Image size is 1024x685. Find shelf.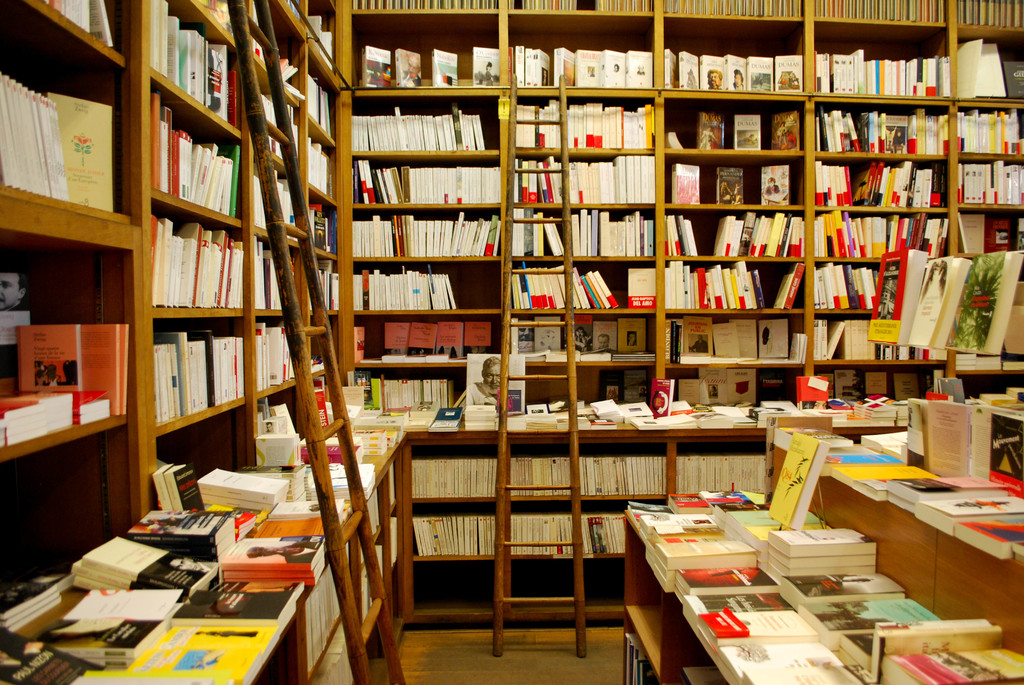
[808,22,953,105].
